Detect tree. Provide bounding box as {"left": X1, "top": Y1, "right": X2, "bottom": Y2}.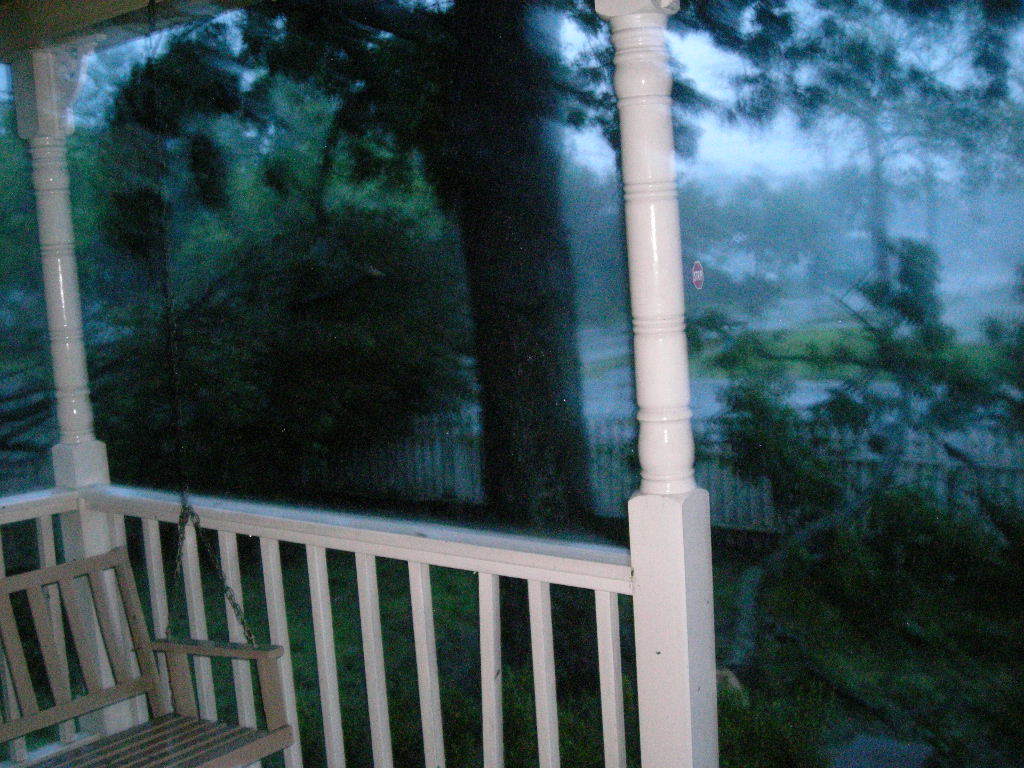
{"left": 673, "top": 0, "right": 1023, "bottom": 319}.
